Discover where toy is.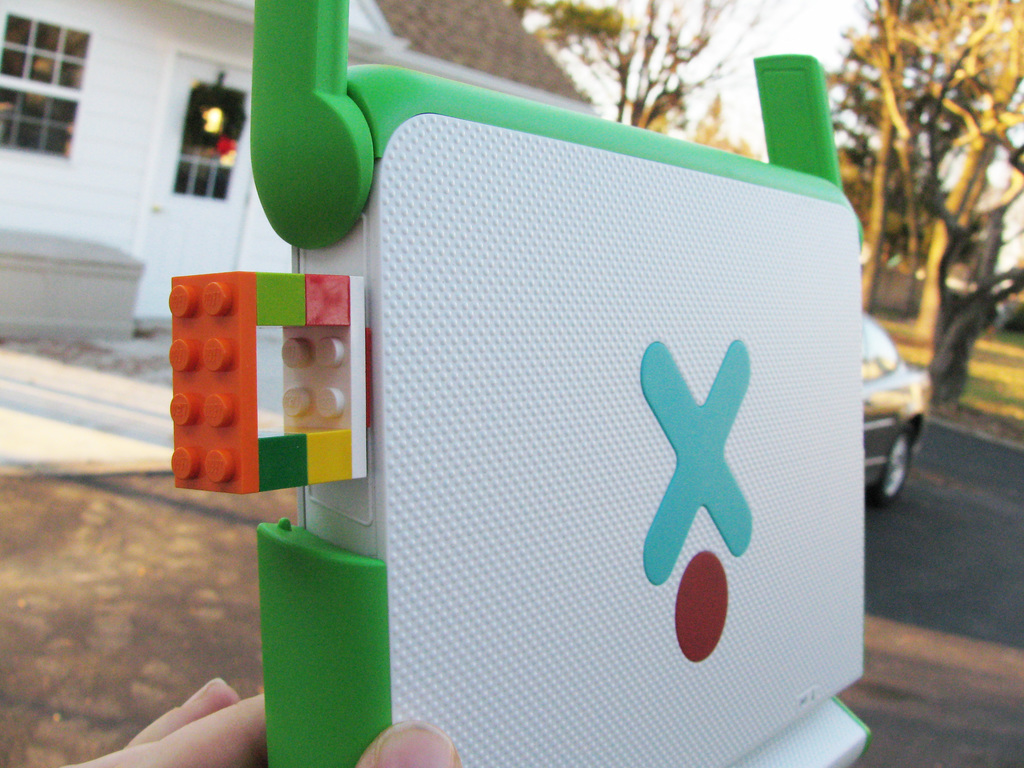
Discovered at select_region(155, 1, 890, 767).
